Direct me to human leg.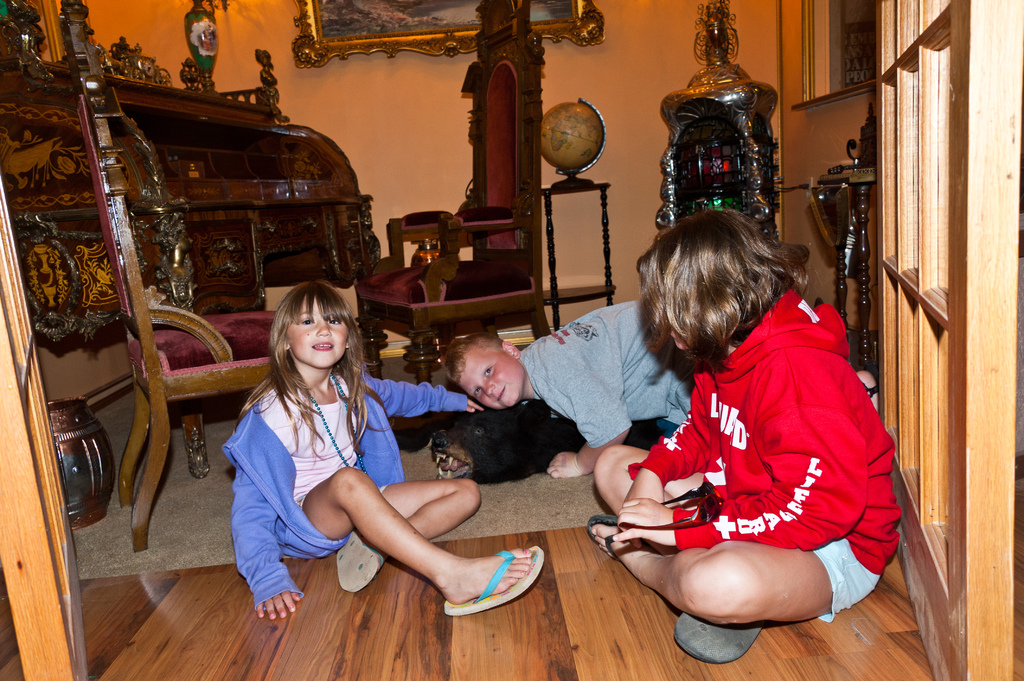
Direction: BBox(585, 447, 760, 662).
